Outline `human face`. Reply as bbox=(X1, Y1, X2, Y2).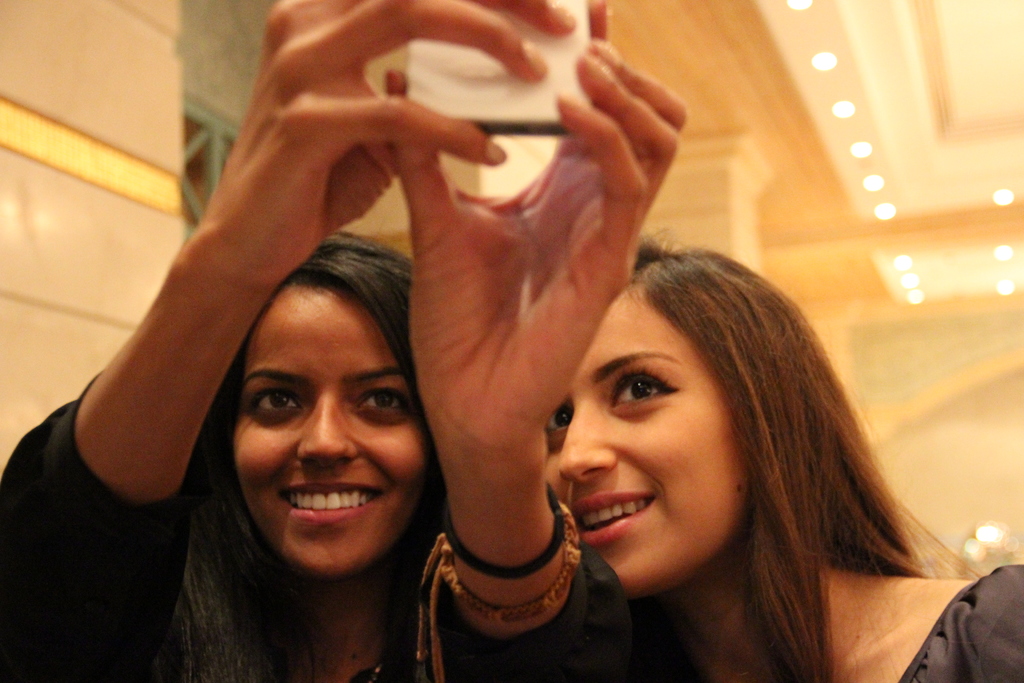
bbox=(222, 292, 420, 570).
